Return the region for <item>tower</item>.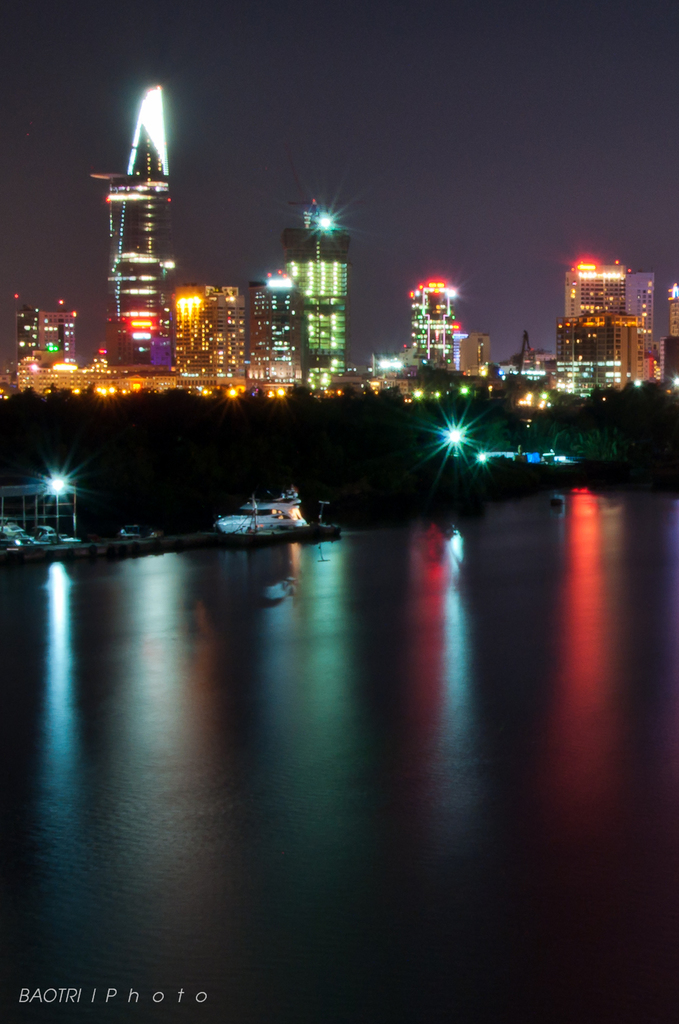
bbox=(76, 80, 199, 330).
